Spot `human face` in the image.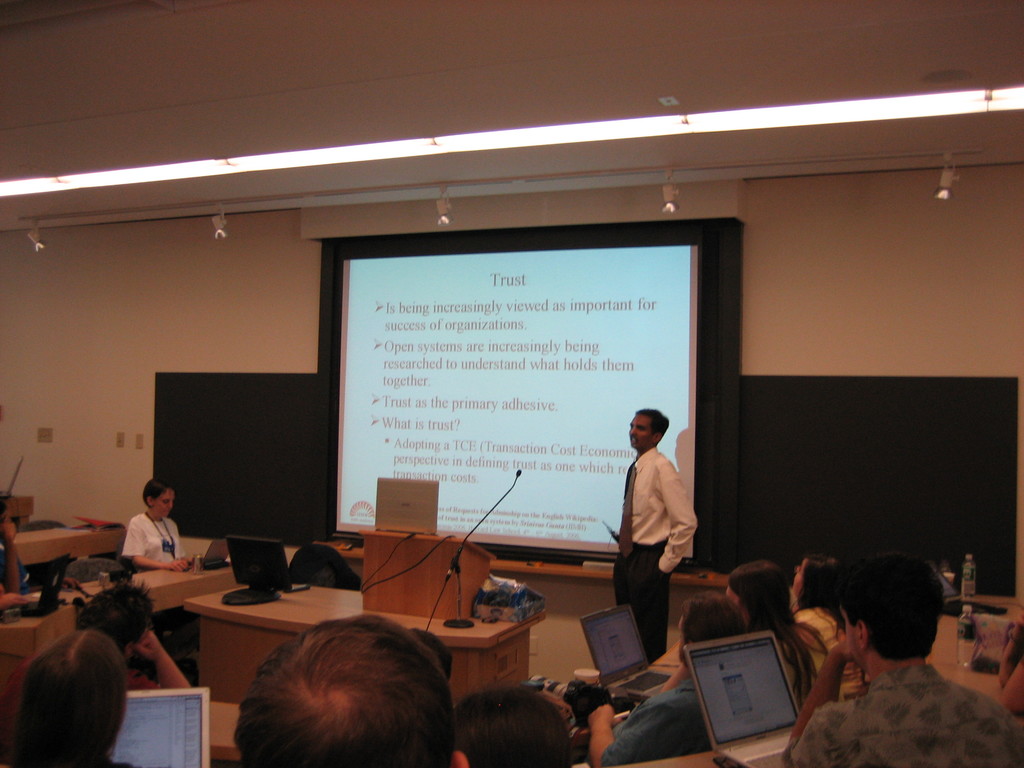
`human face` found at bbox=[630, 413, 653, 452].
